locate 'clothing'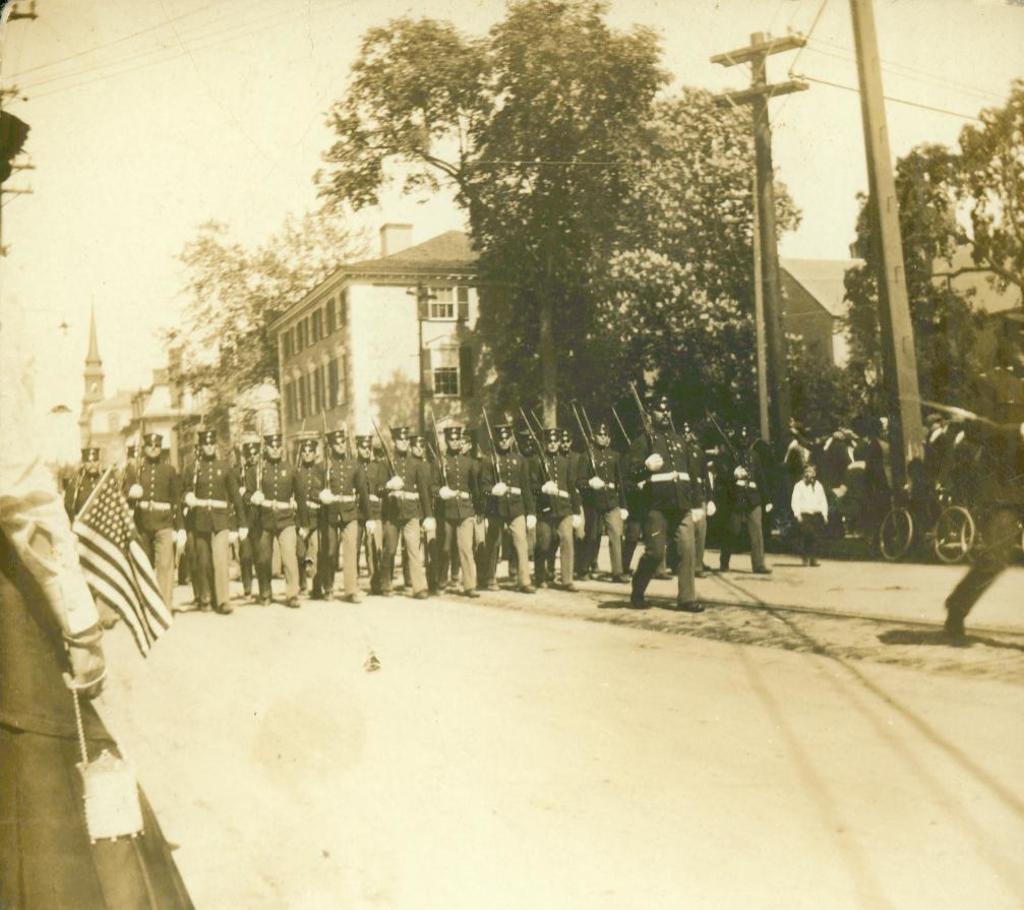
region(66, 462, 117, 526)
